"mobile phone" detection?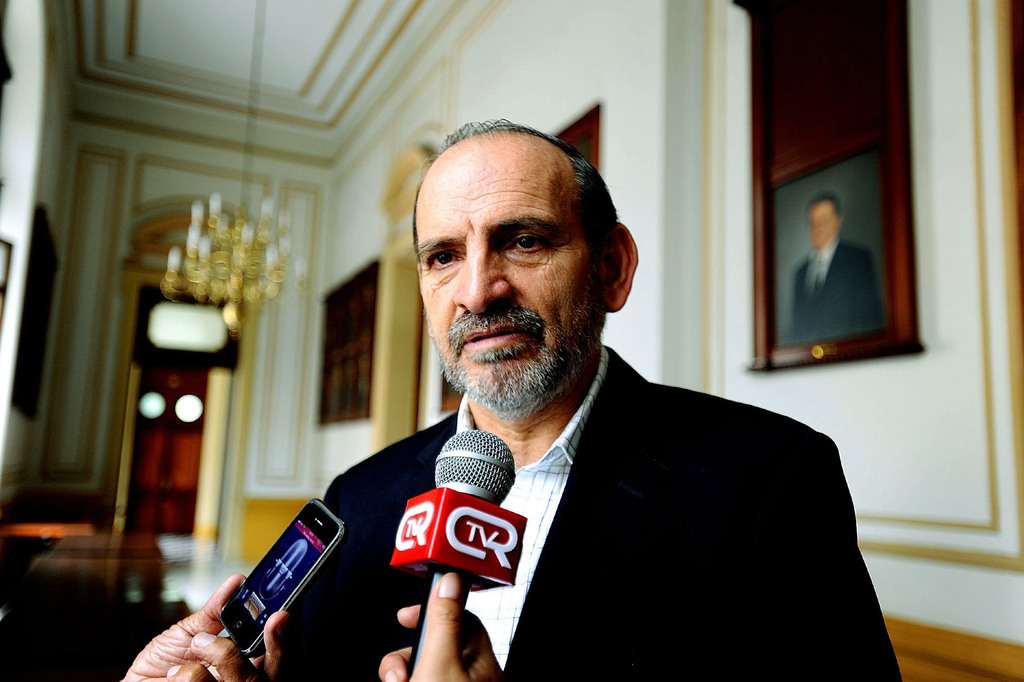
191:482:352:665
